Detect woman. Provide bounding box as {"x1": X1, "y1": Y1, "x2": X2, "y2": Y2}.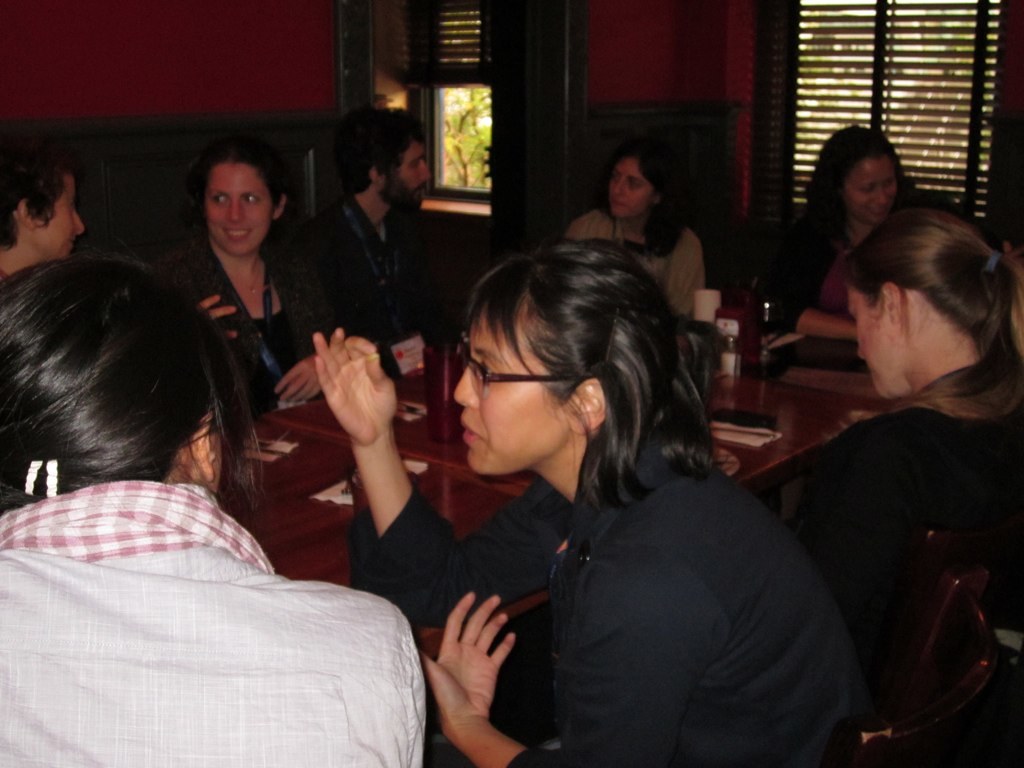
{"x1": 825, "y1": 207, "x2": 1023, "y2": 767}.
